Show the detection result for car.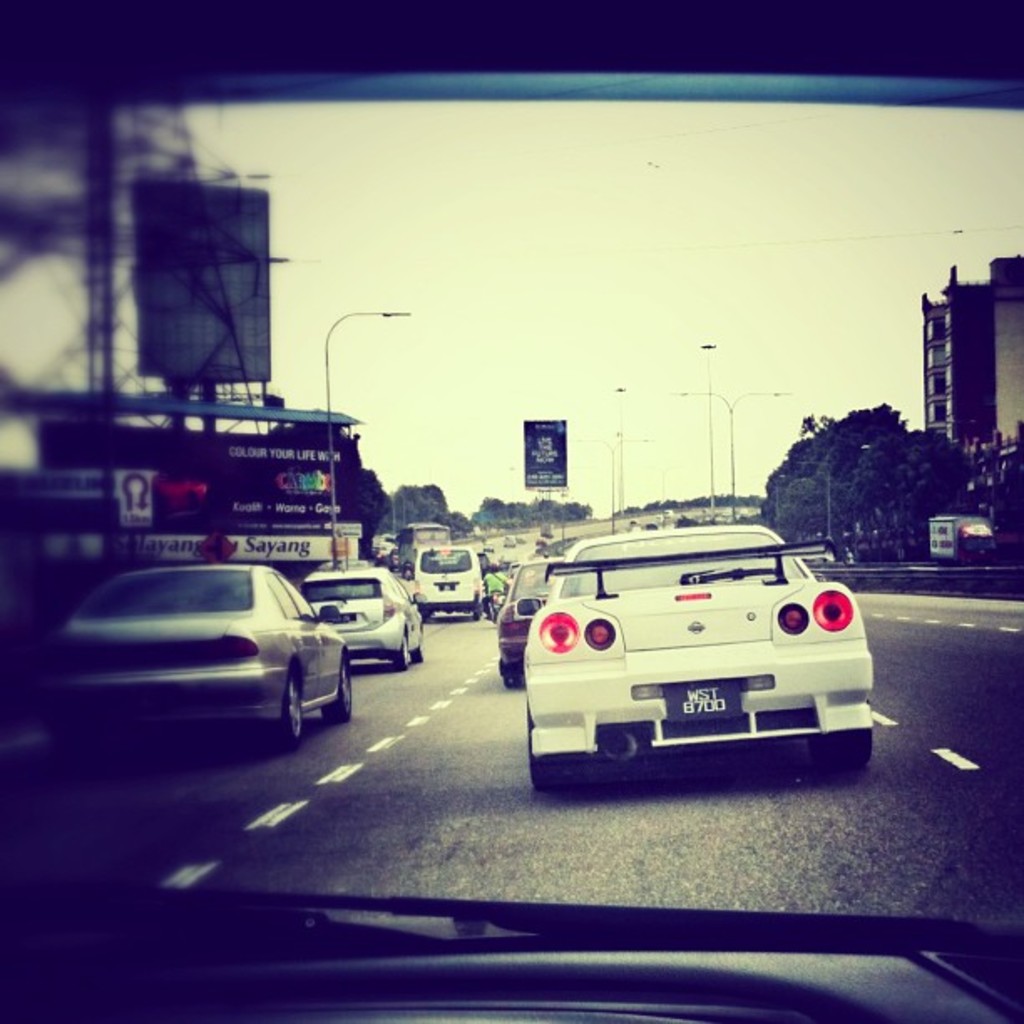
[388, 547, 400, 572].
